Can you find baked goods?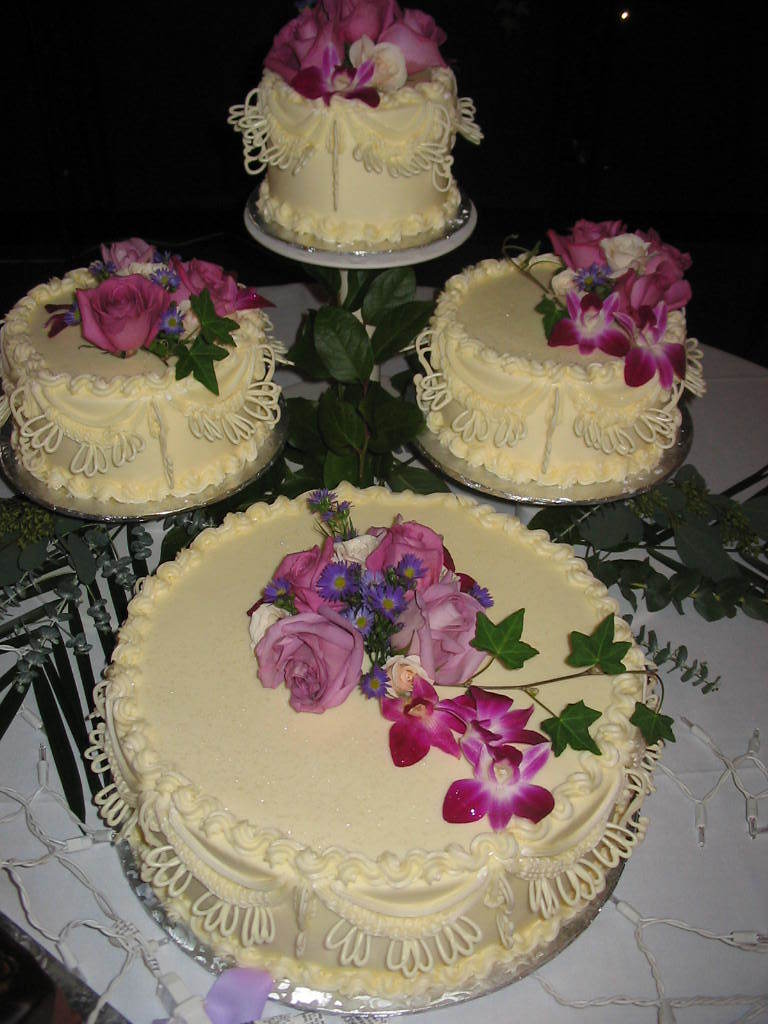
Yes, bounding box: locate(0, 230, 295, 512).
